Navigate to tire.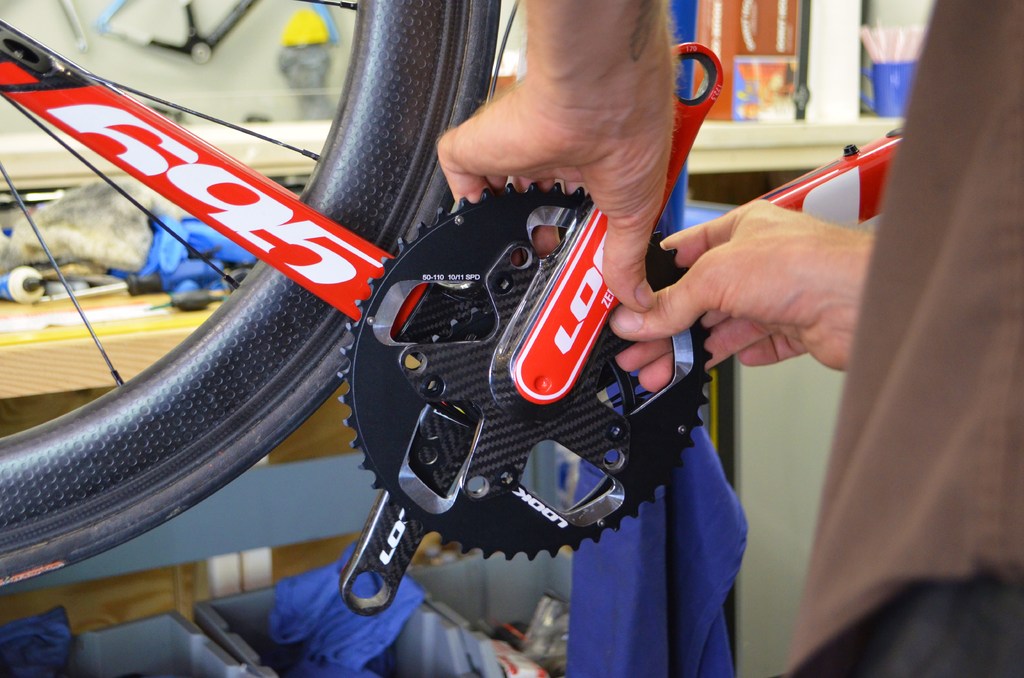
Navigation target: <box>0,0,502,586</box>.
